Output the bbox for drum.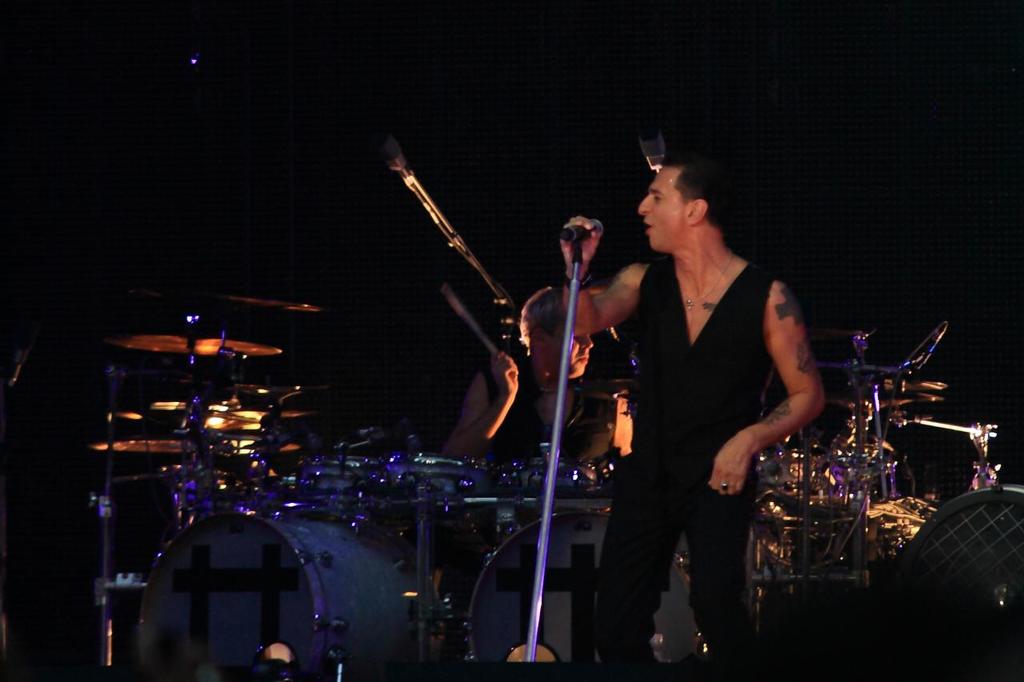
{"left": 748, "top": 446, "right": 862, "bottom": 564}.
